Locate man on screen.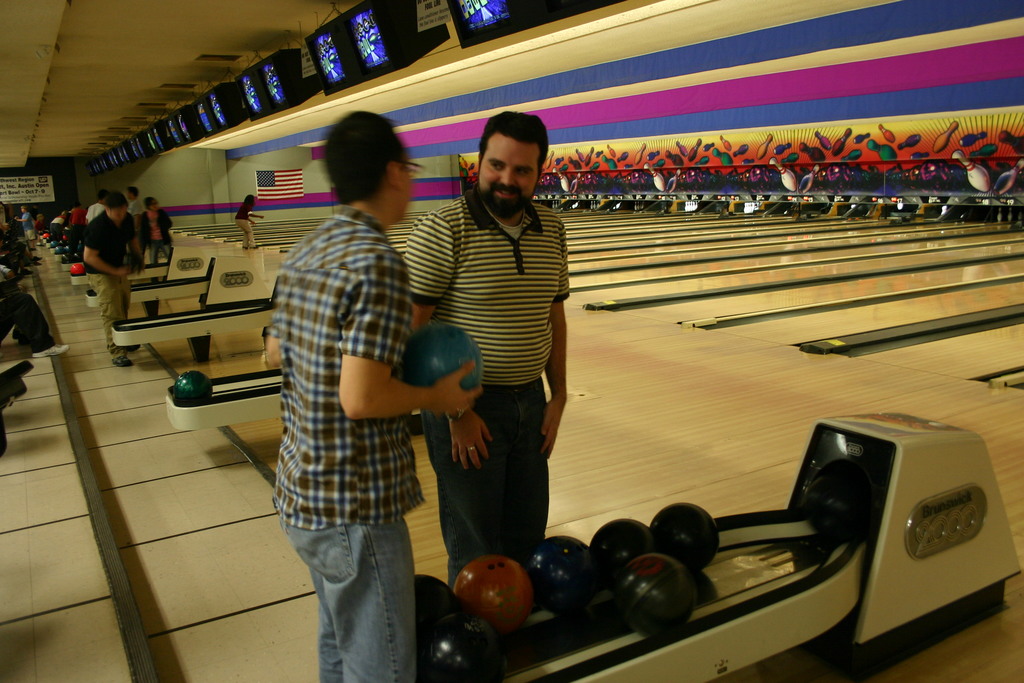
On screen at Rect(136, 195, 177, 272).
